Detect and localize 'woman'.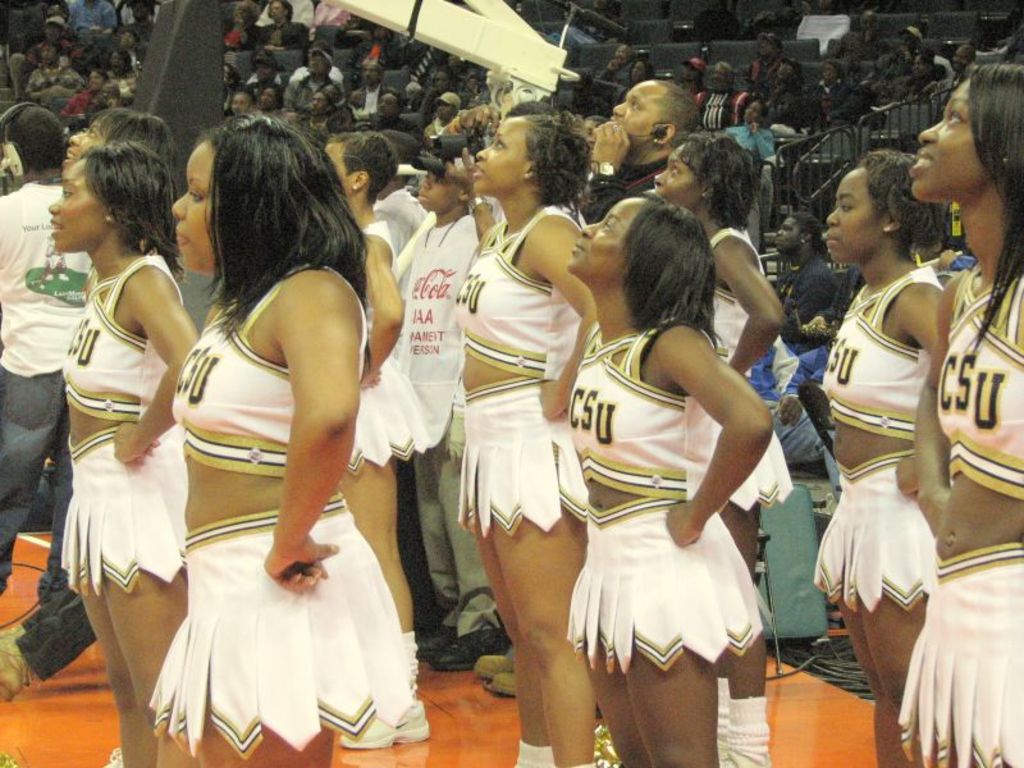
Localized at <region>650, 127, 813, 767</region>.
